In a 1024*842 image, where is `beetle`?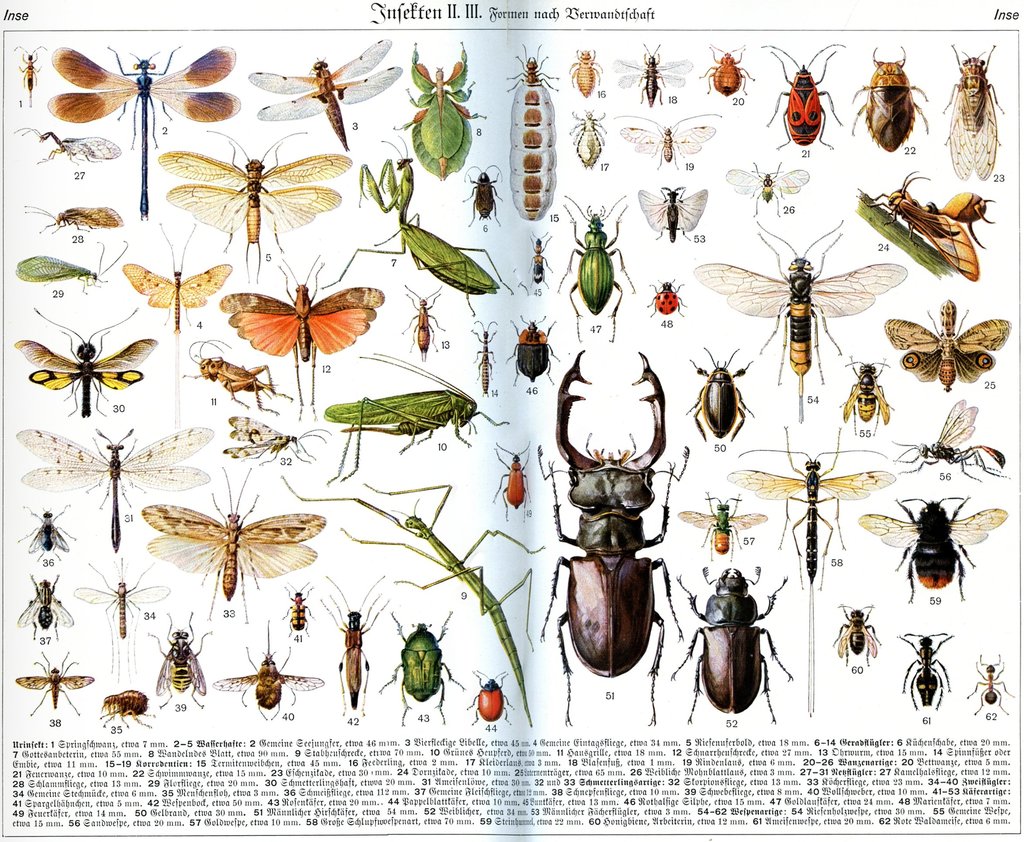
{"left": 632, "top": 181, "right": 710, "bottom": 248}.
